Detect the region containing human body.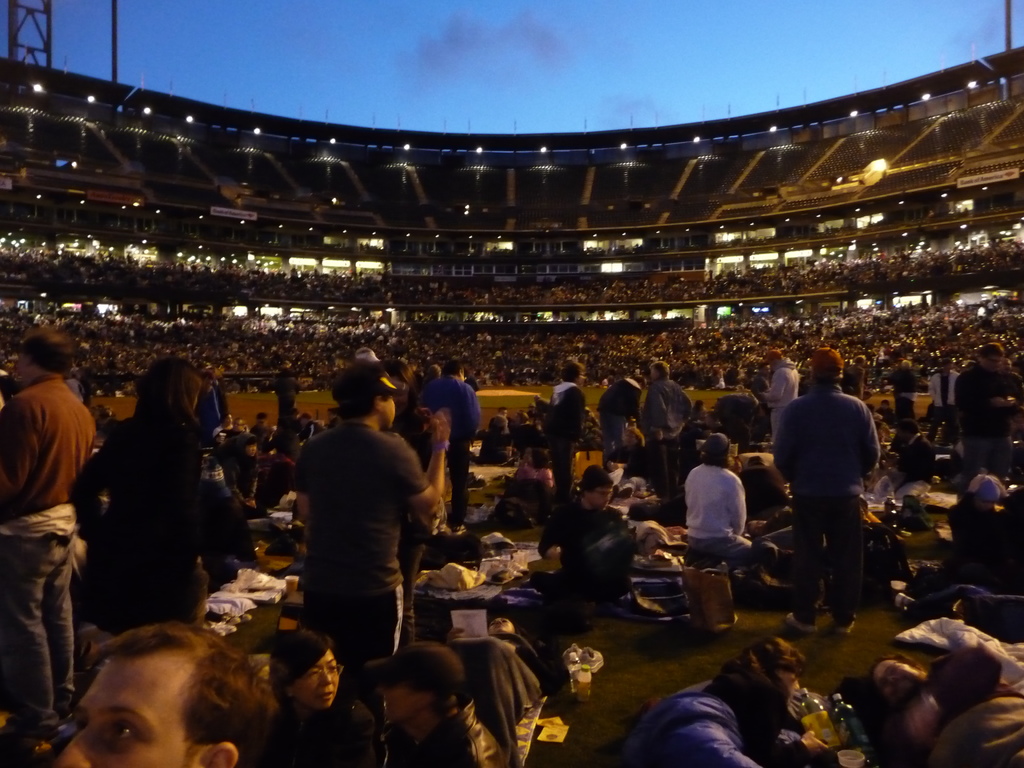
select_region(0, 312, 96, 724).
